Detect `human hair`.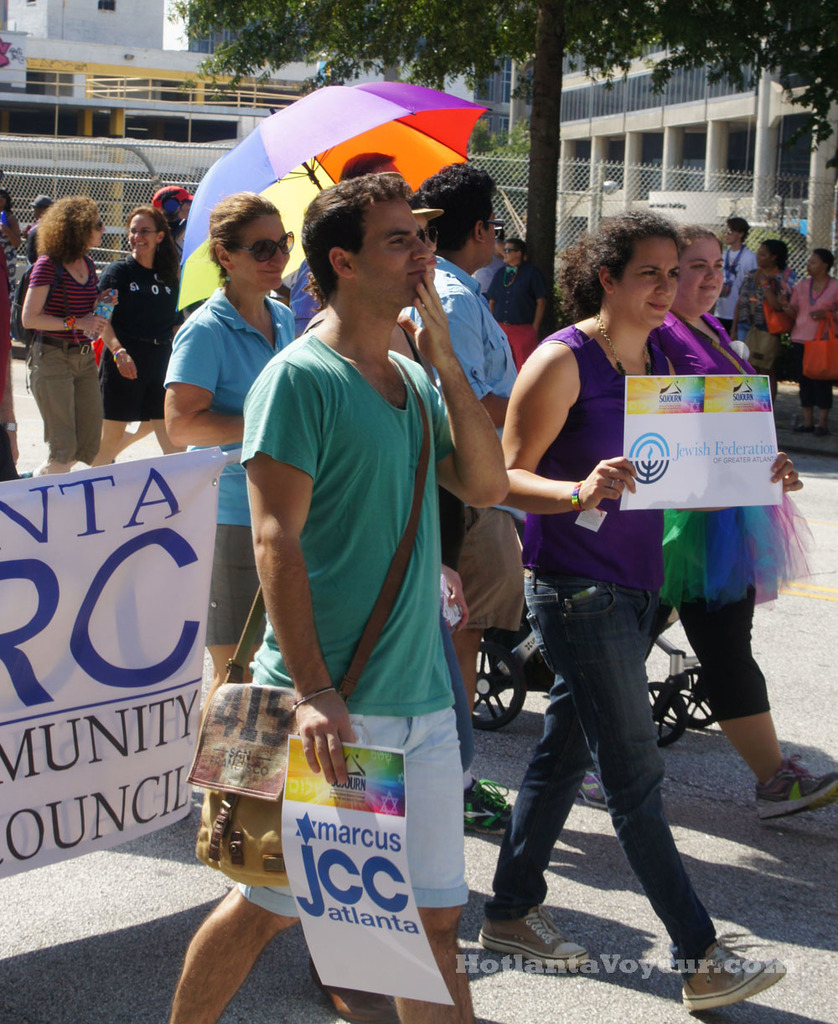
Detected at bbox(725, 214, 747, 244).
